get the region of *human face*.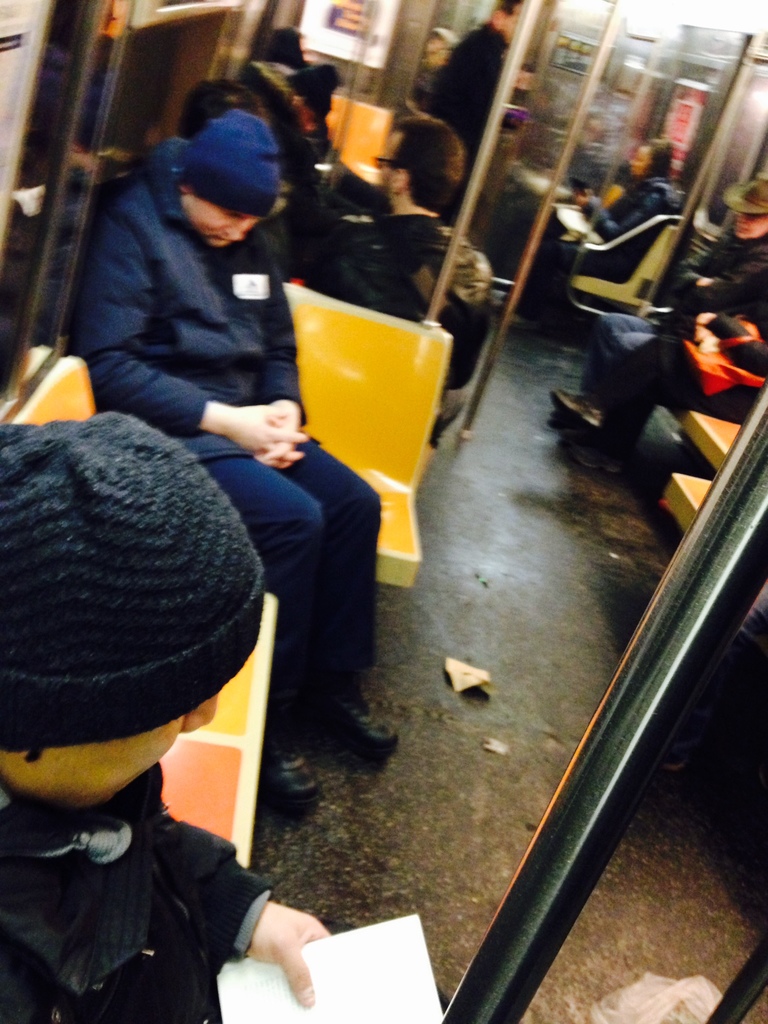
374/129/412/200.
